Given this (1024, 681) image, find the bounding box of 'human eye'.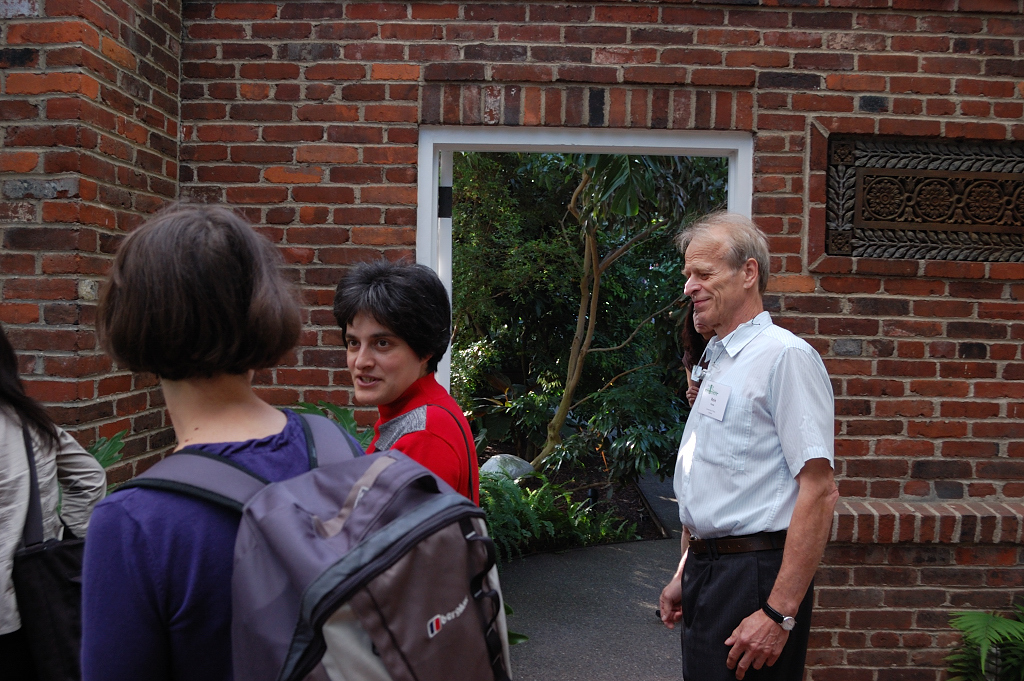
[696, 271, 713, 279].
